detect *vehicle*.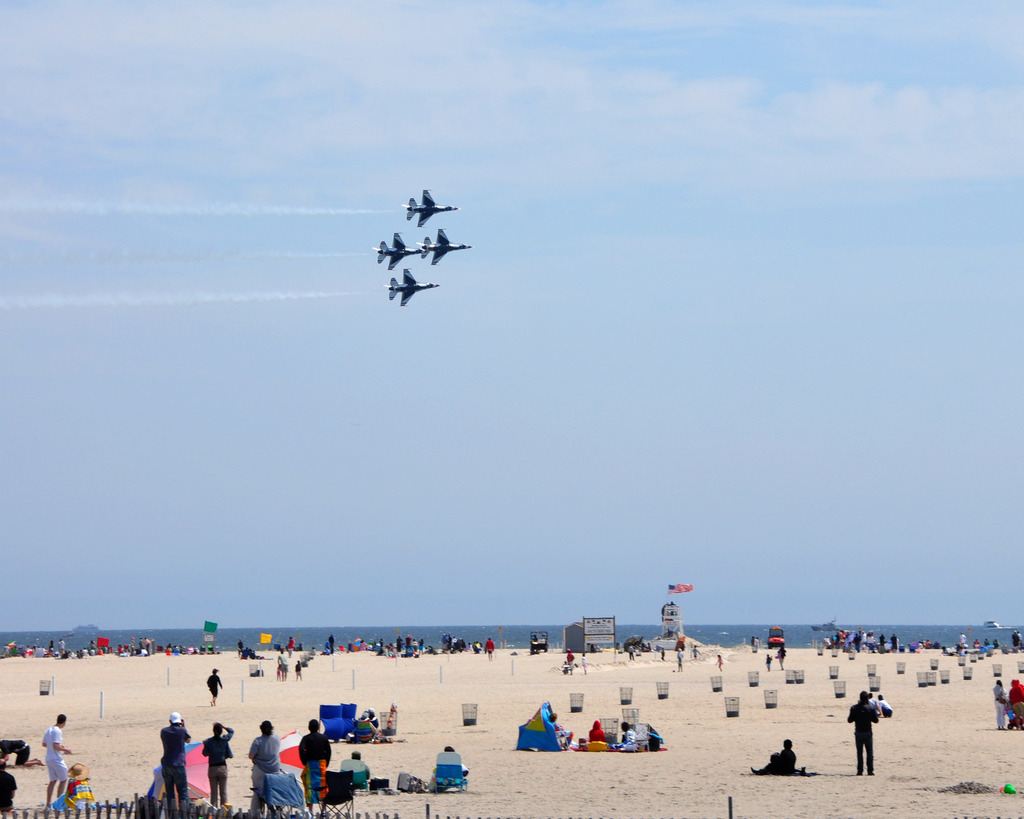
Detected at [767,626,785,651].
